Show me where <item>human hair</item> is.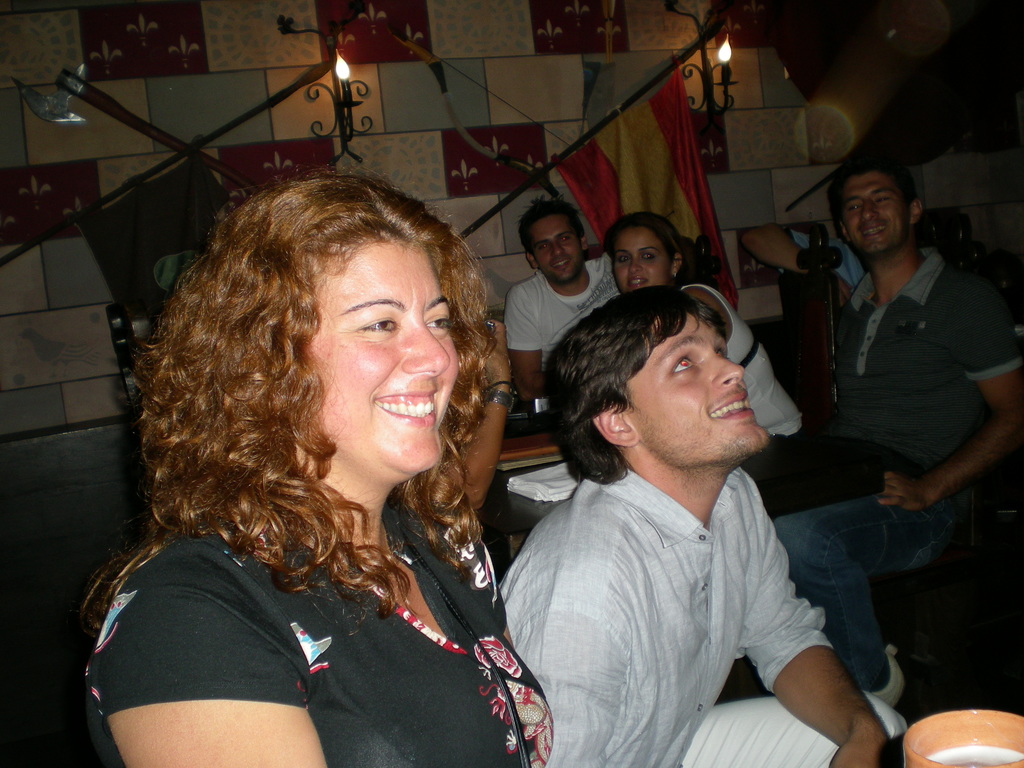
<item>human hair</item> is at detection(536, 280, 733, 483).
